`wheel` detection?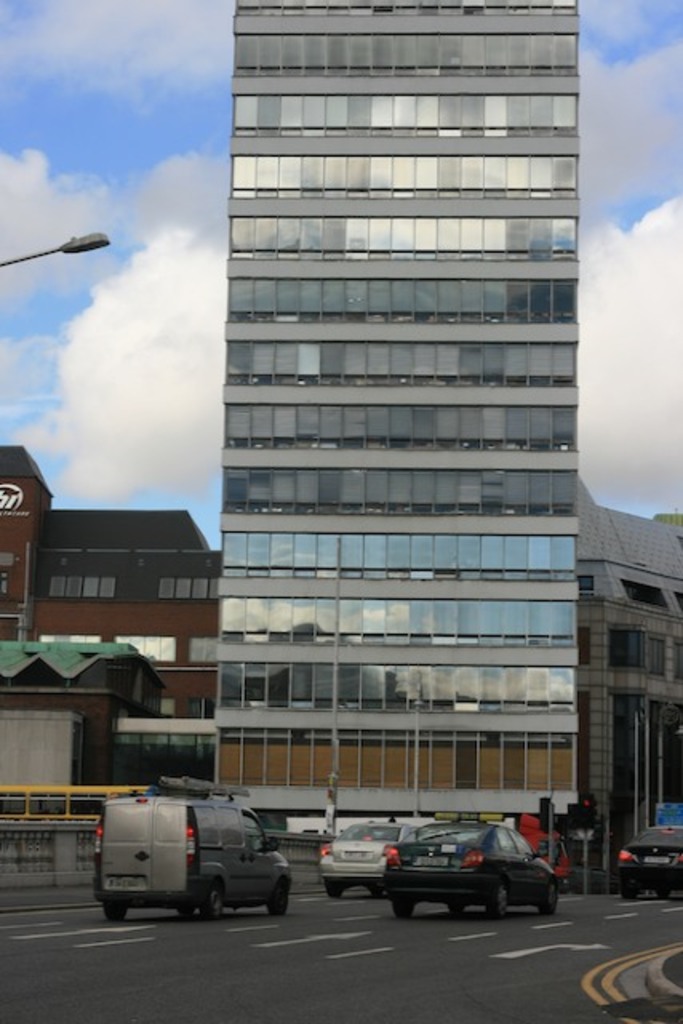
(x1=102, y1=906, x2=134, y2=918)
